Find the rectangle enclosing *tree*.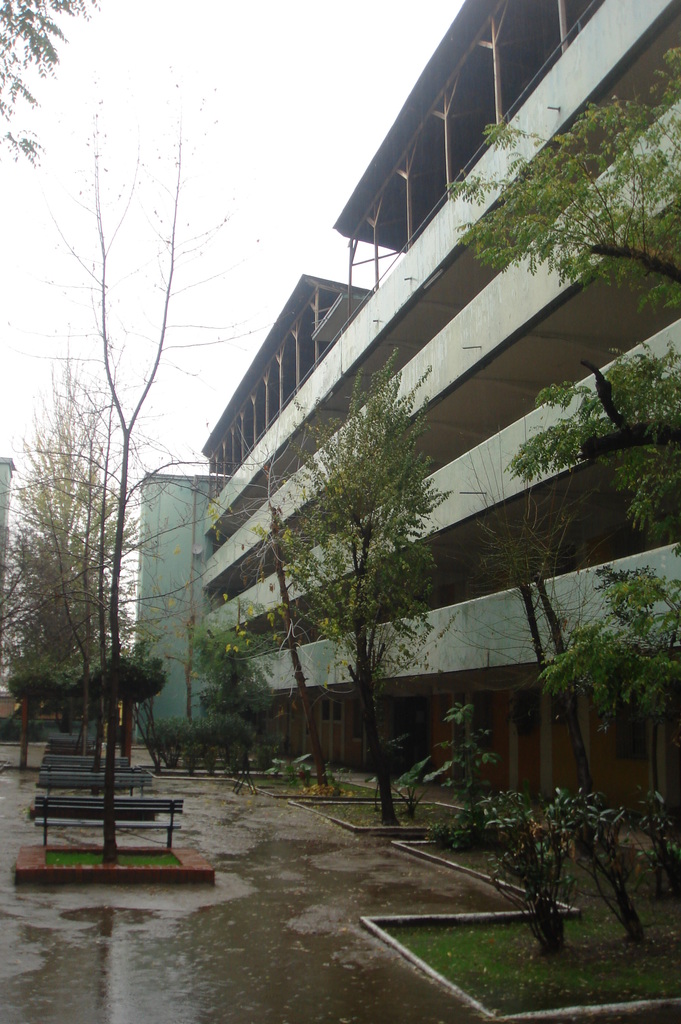
0,0,104,173.
